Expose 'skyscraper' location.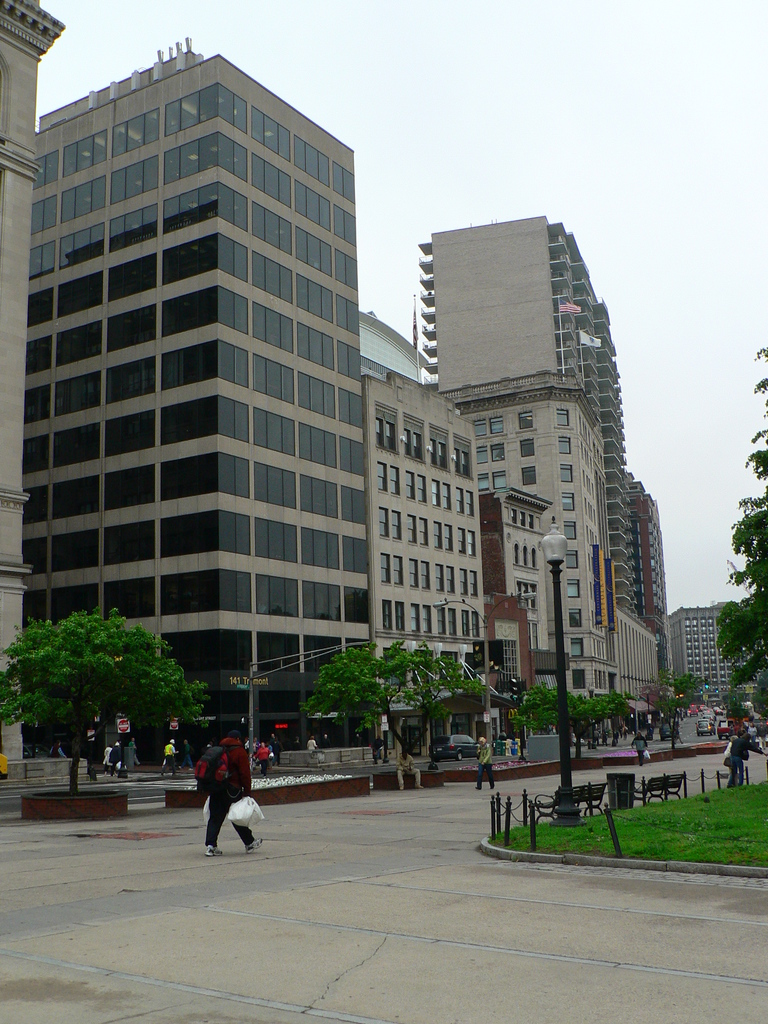
Exposed at [x1=401, y1=196, x2=674, y2=728].
